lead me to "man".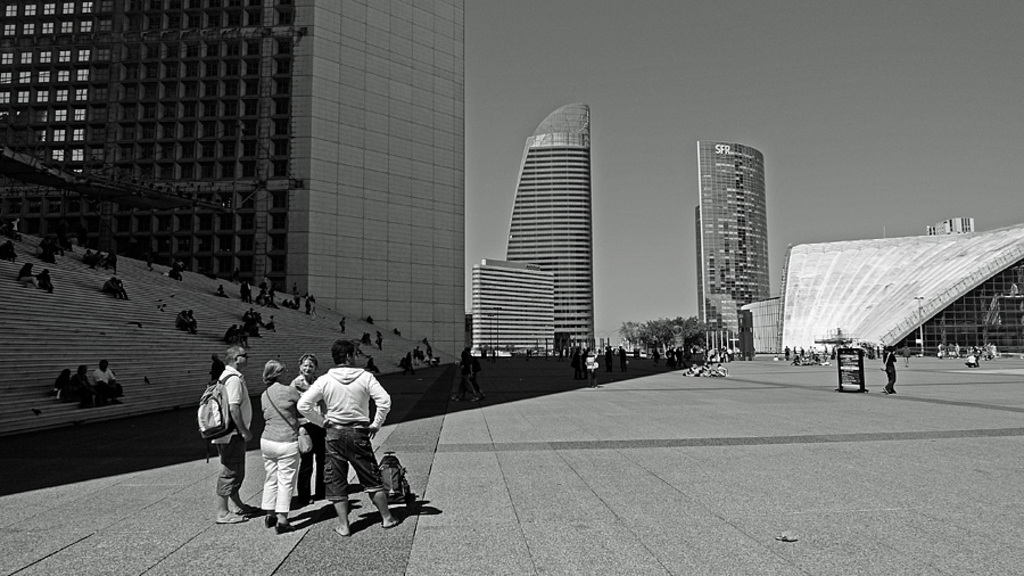
Lead to (187, 308, 195, 327).
